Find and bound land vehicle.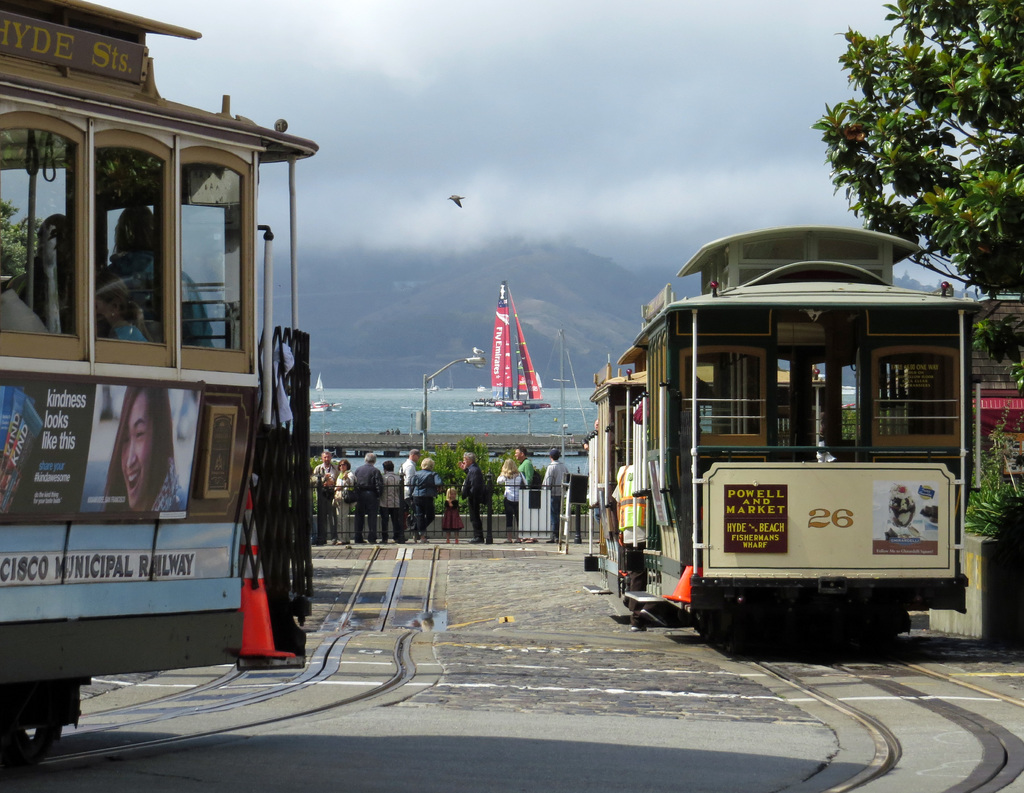
Bound: left=0, top=0, right=319, bottom=771.
